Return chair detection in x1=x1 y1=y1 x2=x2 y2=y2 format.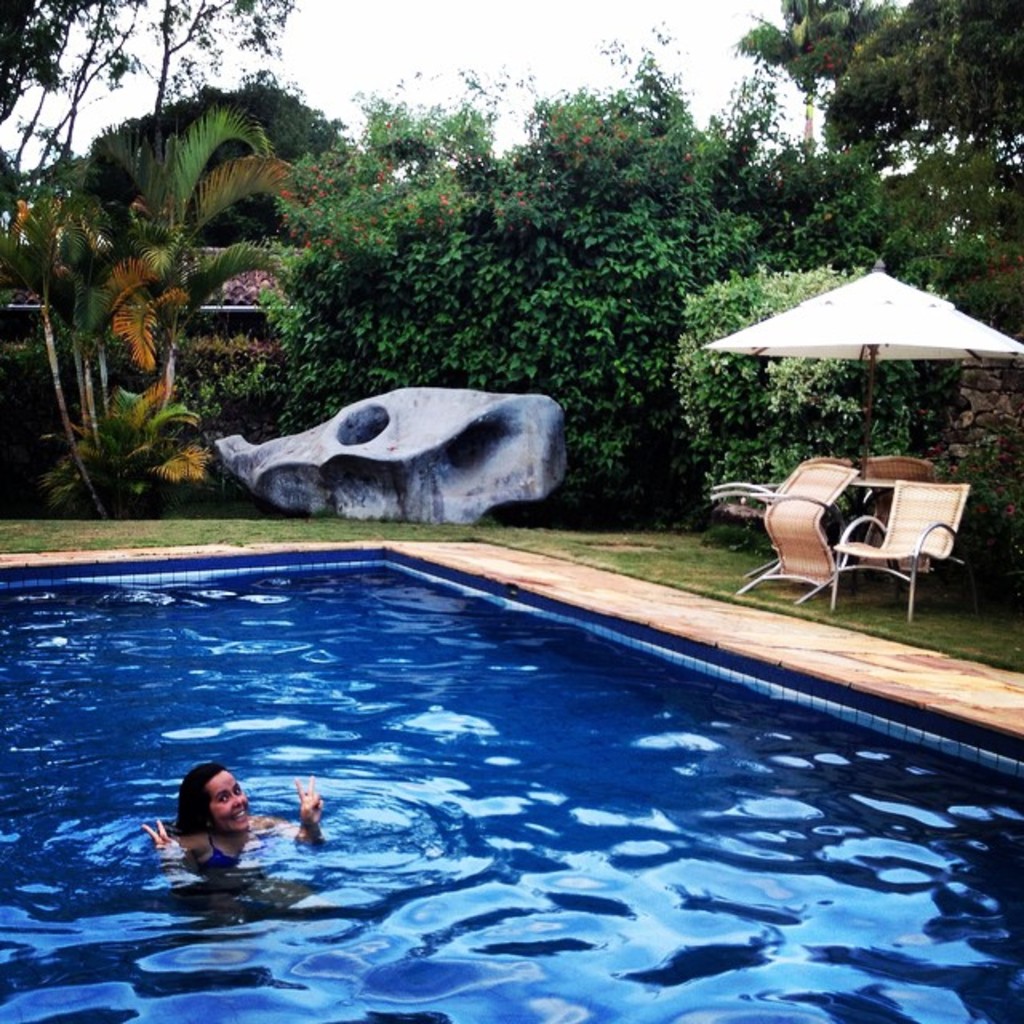
x1=826 y1=461 x2=984 y2=624.
